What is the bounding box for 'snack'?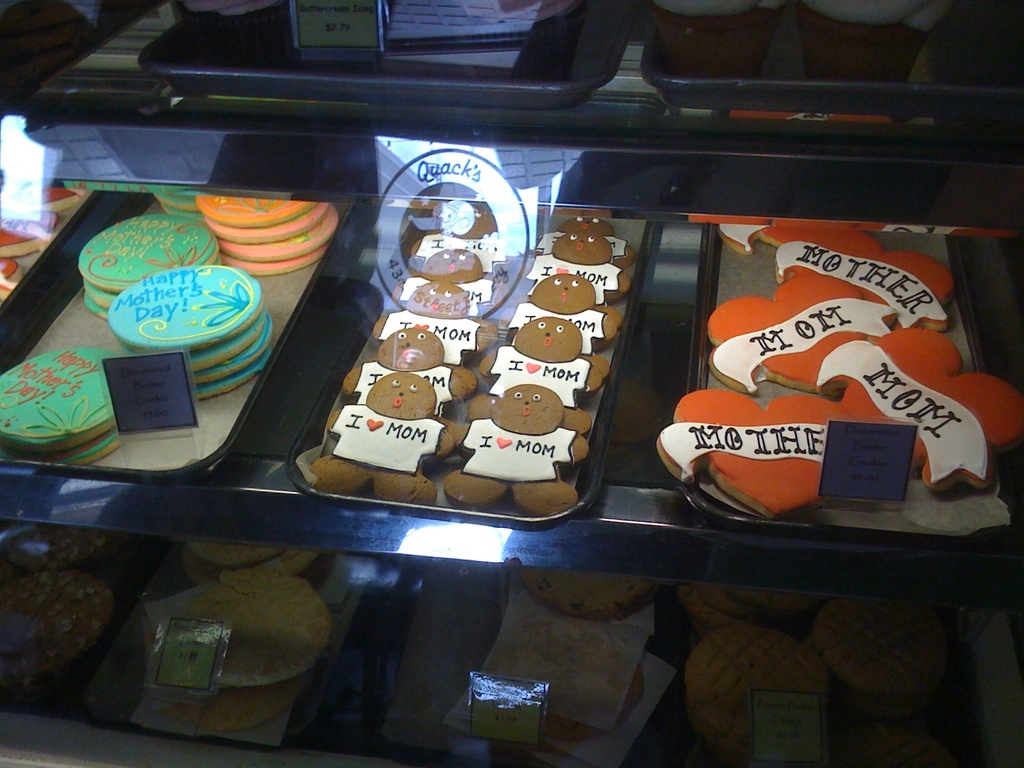
box(540, 209, 640, 278).
